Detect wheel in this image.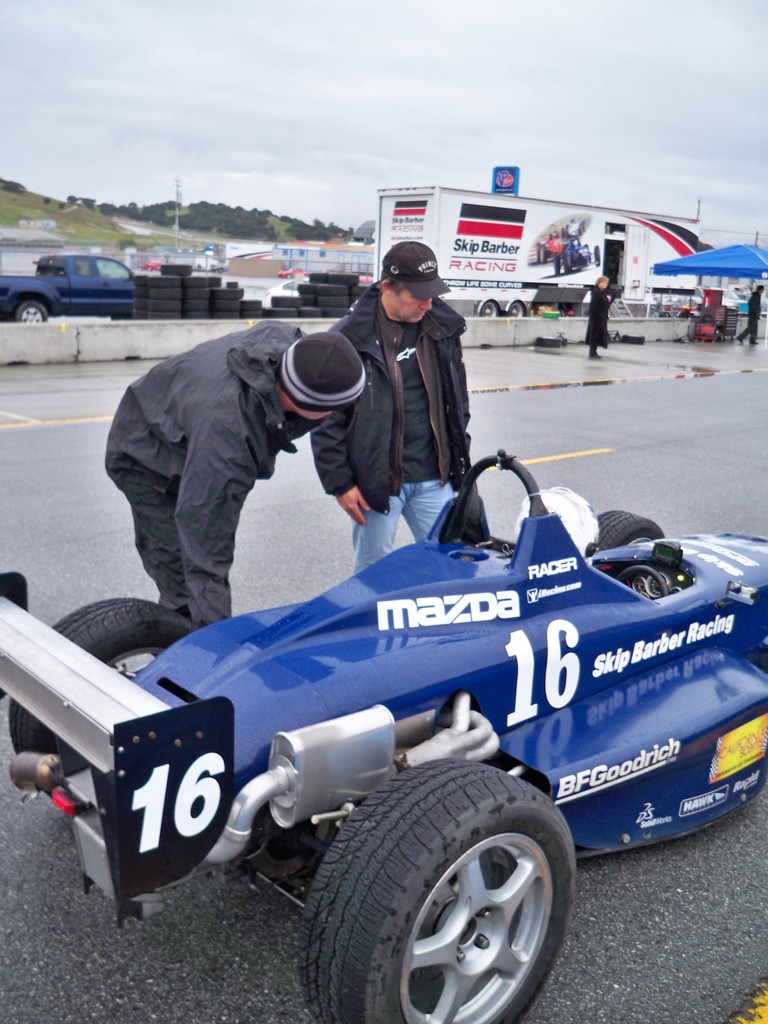
Detection: {"x1": 311, "y1": 771, "x2": 580, "y2": 1006}.
